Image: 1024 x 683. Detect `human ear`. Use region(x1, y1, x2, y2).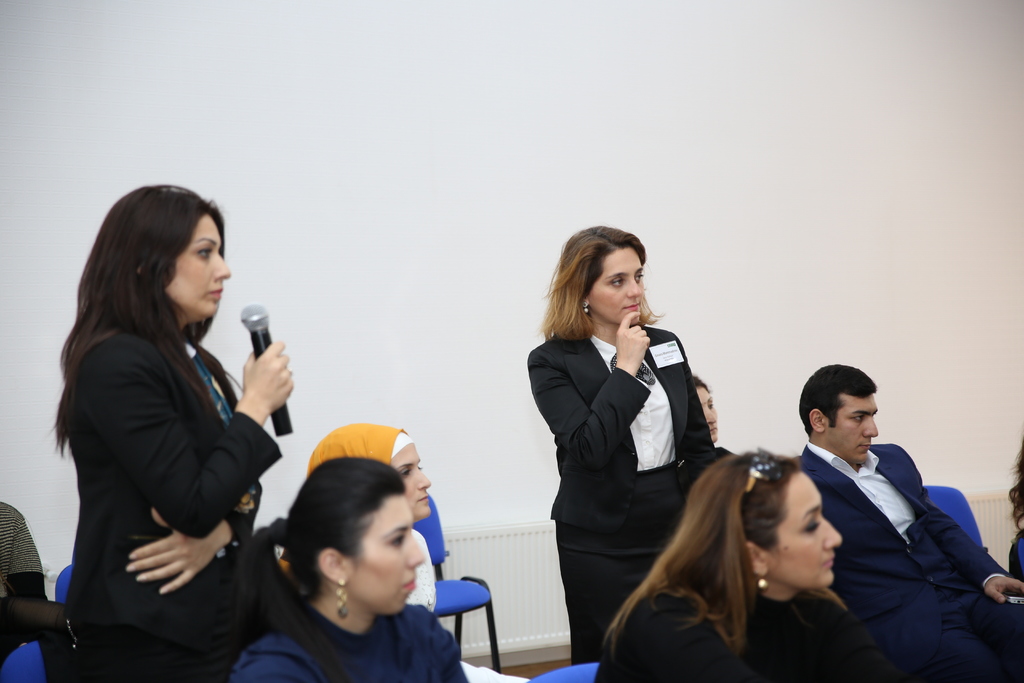
region(740, 545, 766, 577).
